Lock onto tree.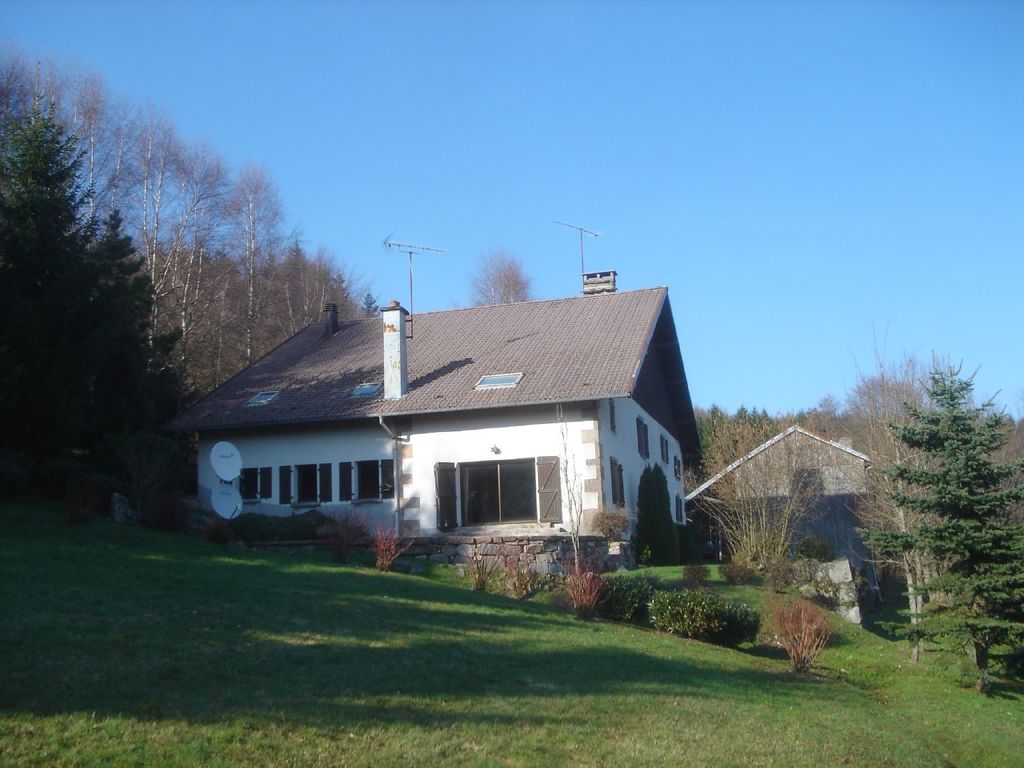
Locked: 224/150/286/362.
